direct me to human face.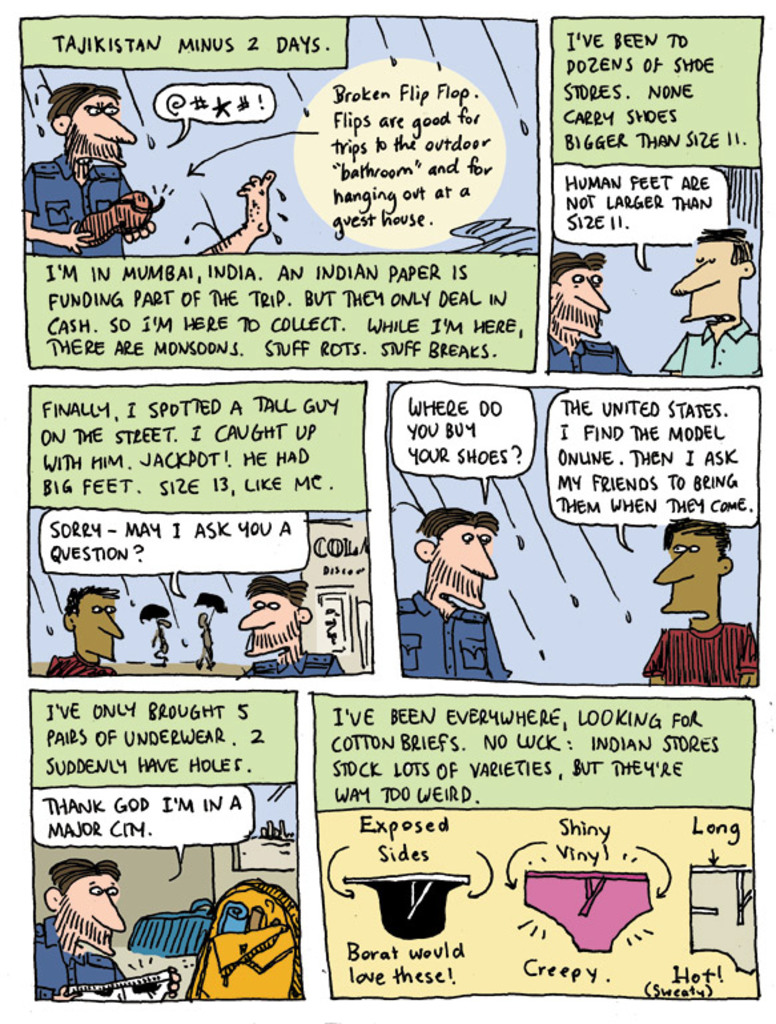
Direction: pyautogui.locateOnScreen(240, 590, 298, 655).
